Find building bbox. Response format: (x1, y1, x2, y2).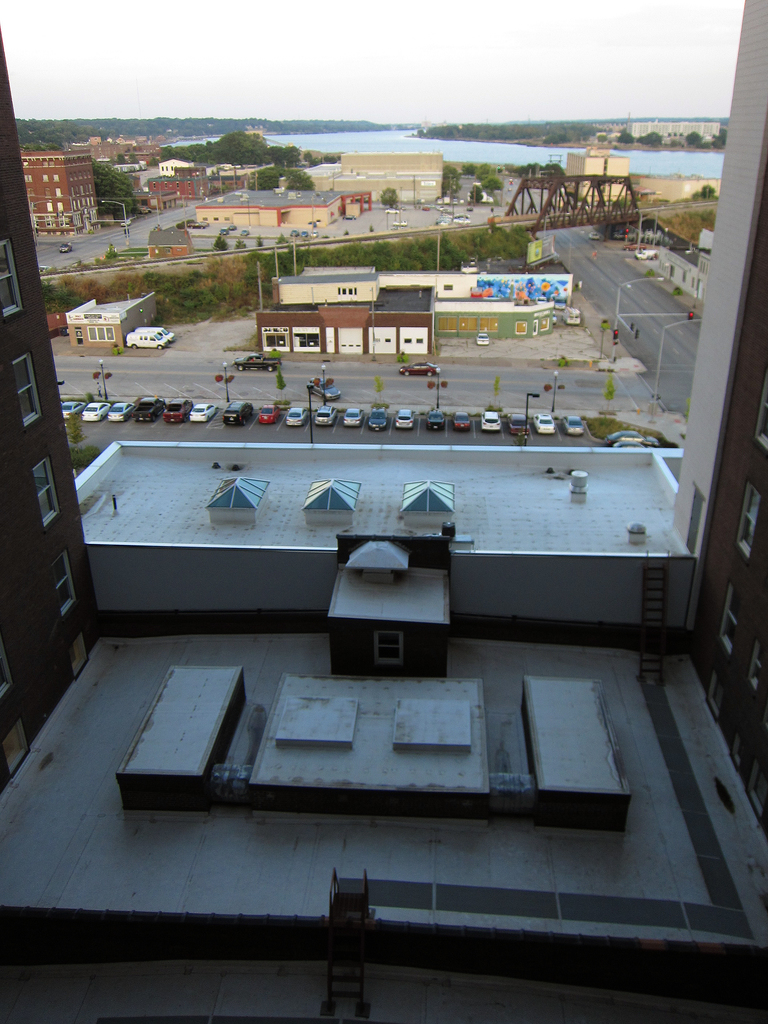
(253, 267, 570, 364).
